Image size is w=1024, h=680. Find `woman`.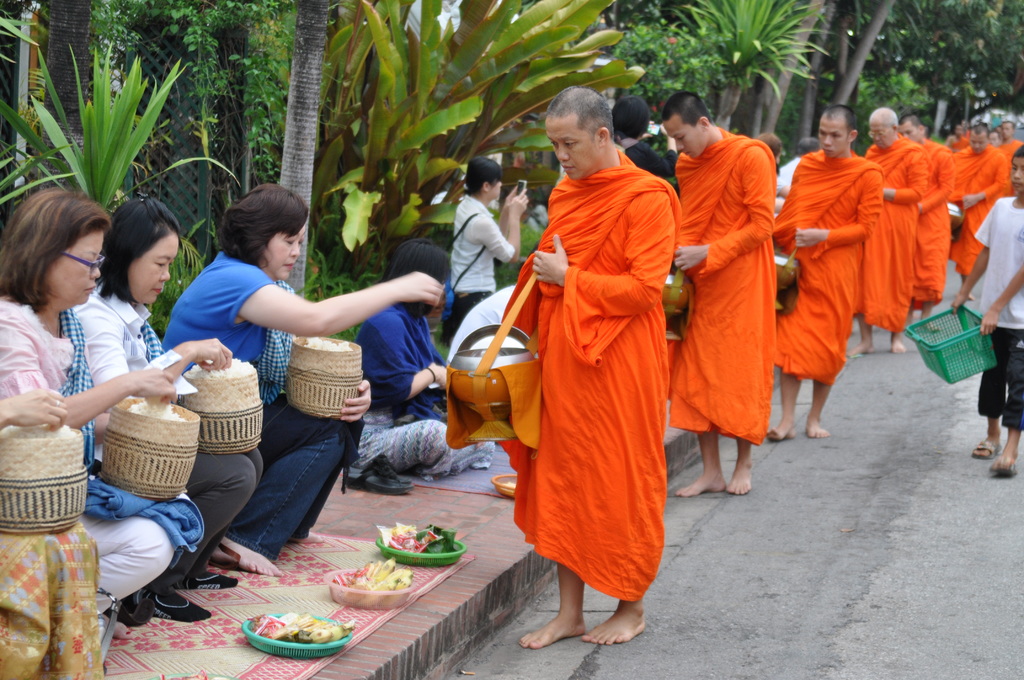
box(75, 195, 262, 623).
